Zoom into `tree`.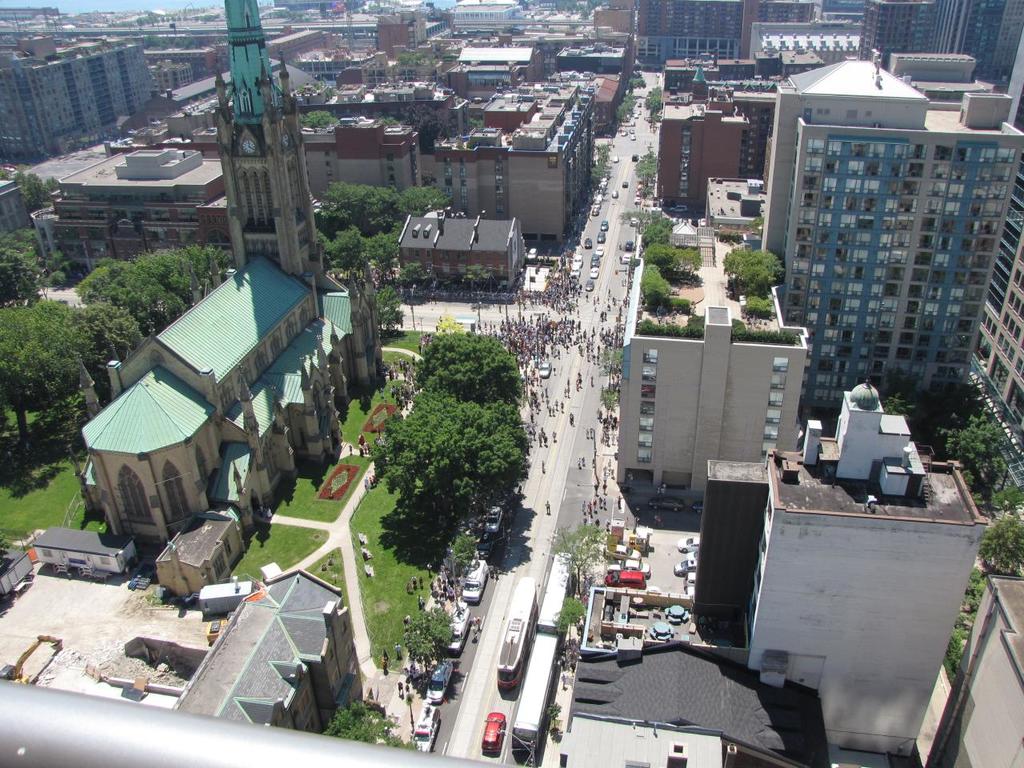
Zoom target: detection(554, 595, 590, 643).
